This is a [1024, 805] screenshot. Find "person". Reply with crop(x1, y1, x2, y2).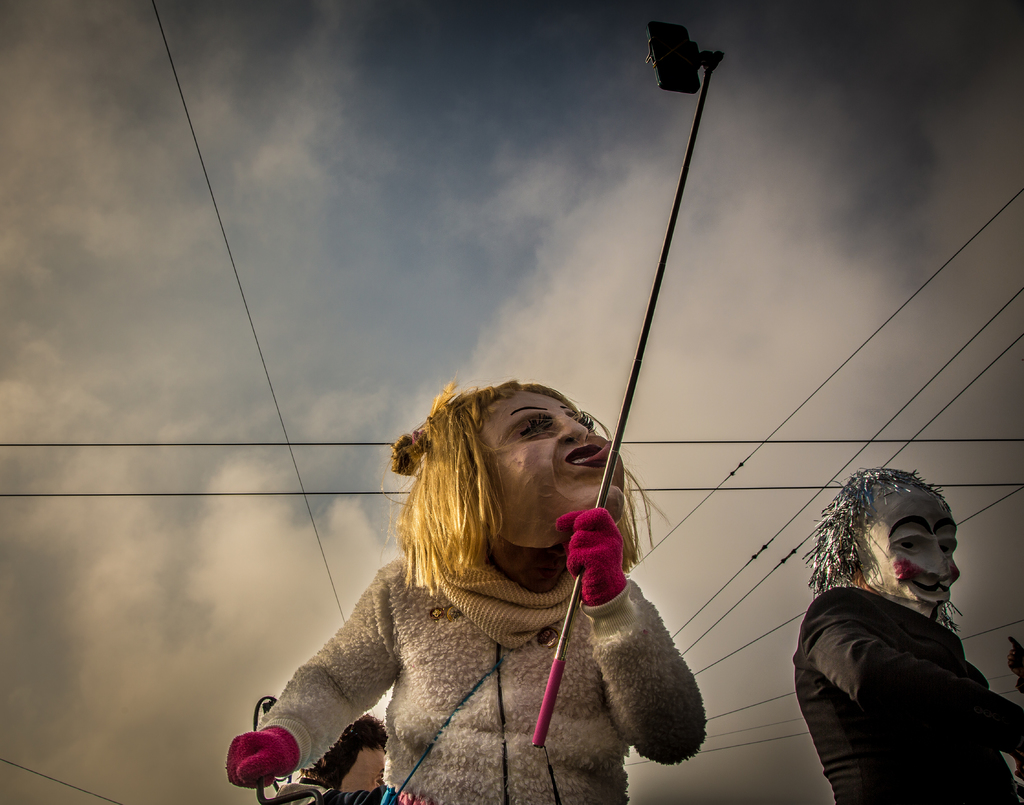
crop(791, 466, 1023, 804).
